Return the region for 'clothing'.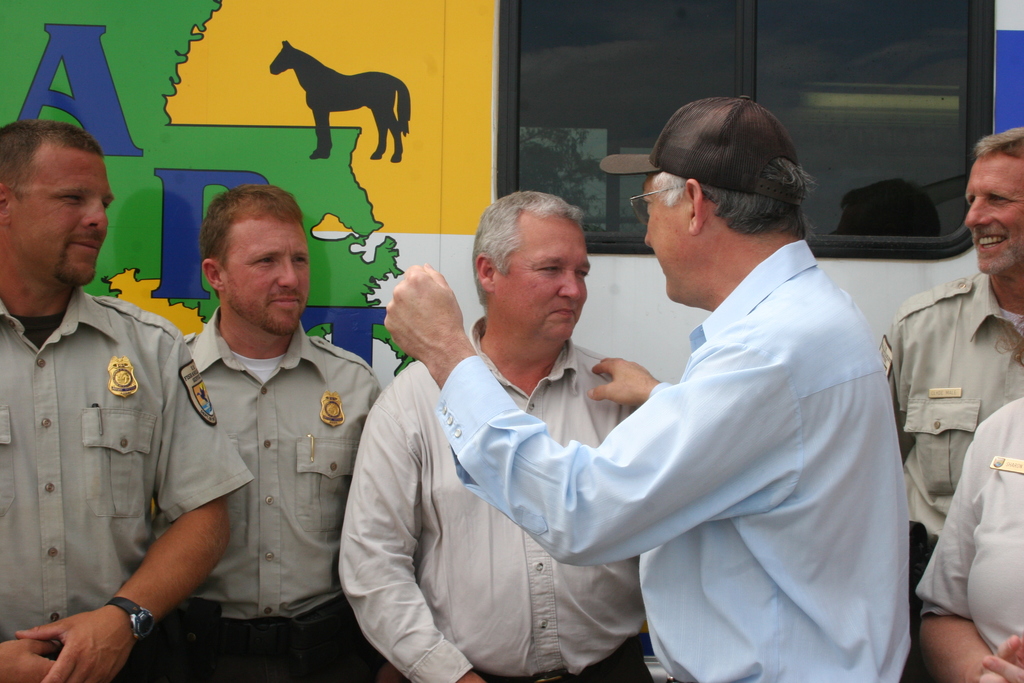
bbox=(1, 226, 246, 673).
